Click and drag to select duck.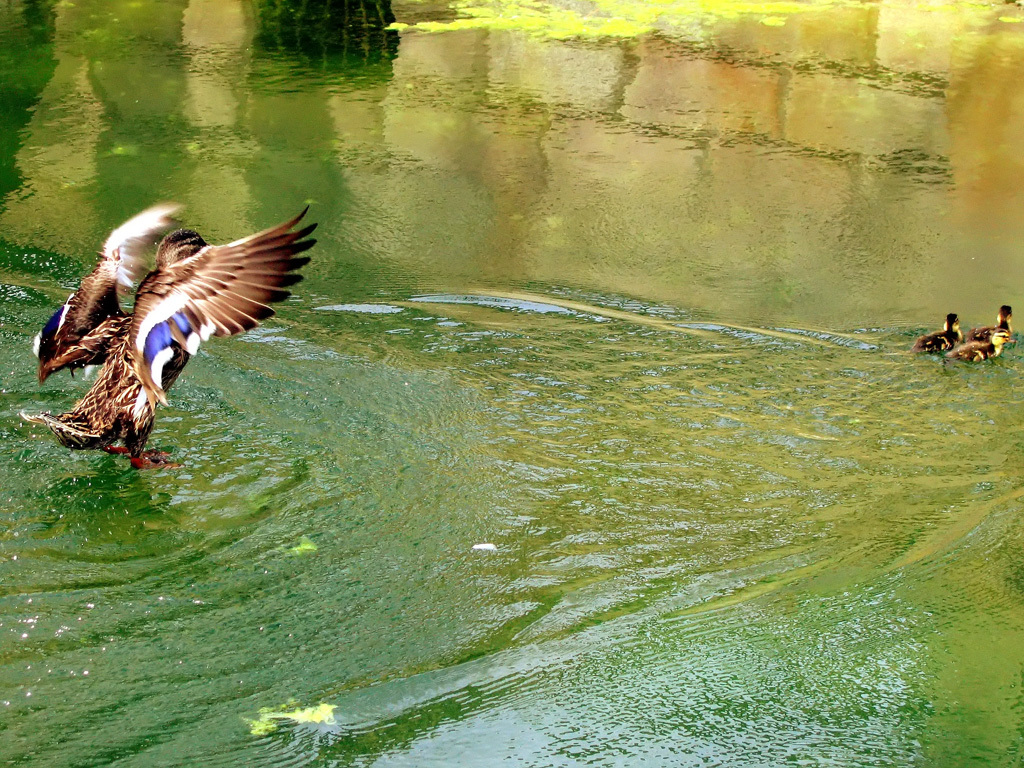
Selection: select_region(11, 189, 299, 468).
